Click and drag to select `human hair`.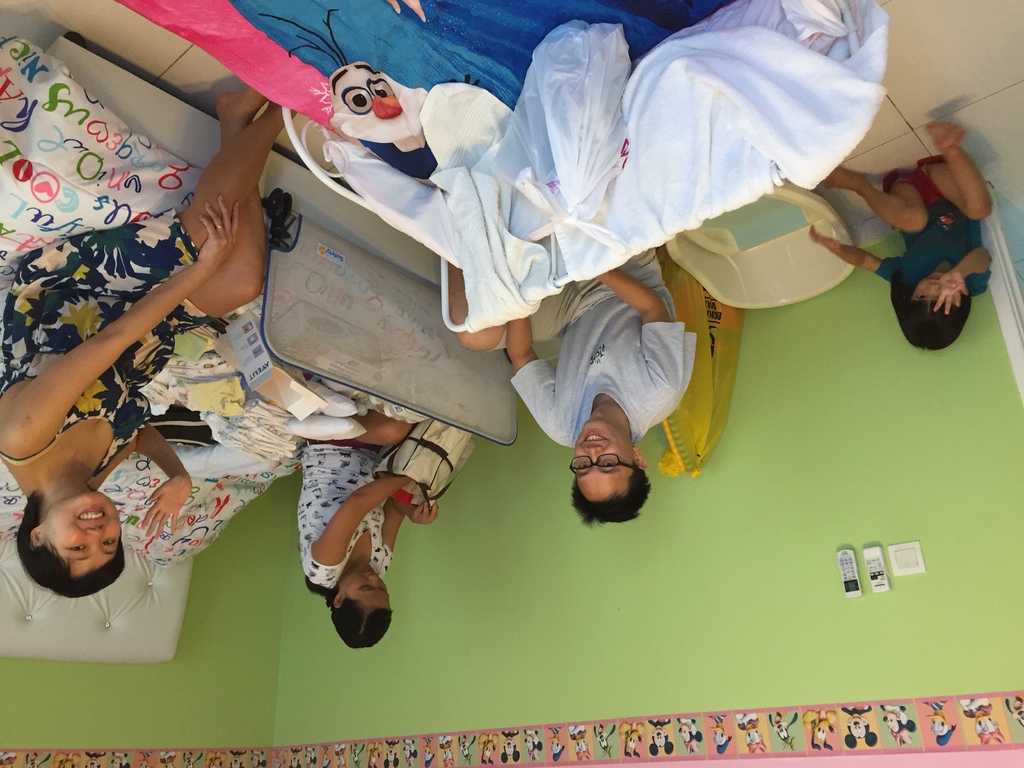
Selection: (left=17, top=474, right=118, bottom=583).
